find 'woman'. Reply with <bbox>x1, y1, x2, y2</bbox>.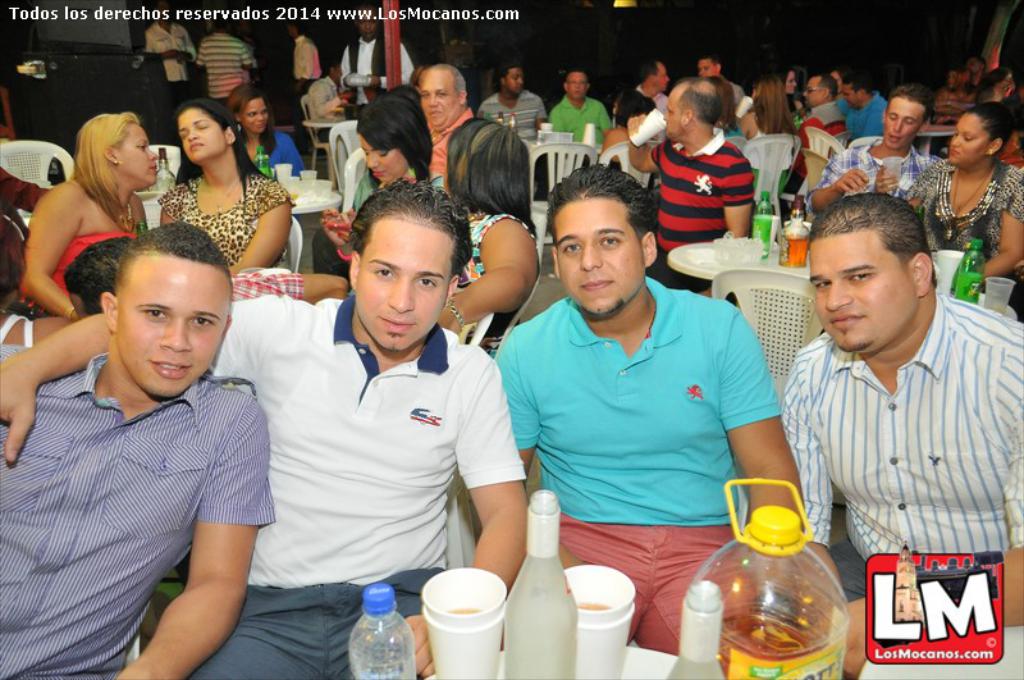
<bbox>237, 108, 298, 196</bbox>.
